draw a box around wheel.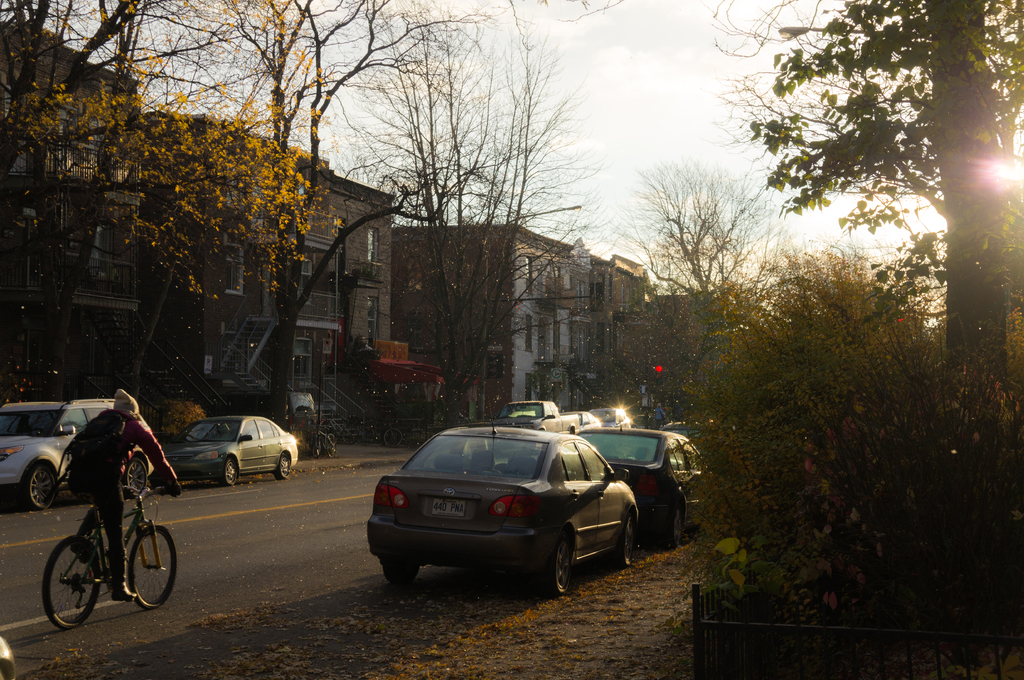
box(662, 494, 679, 543).
